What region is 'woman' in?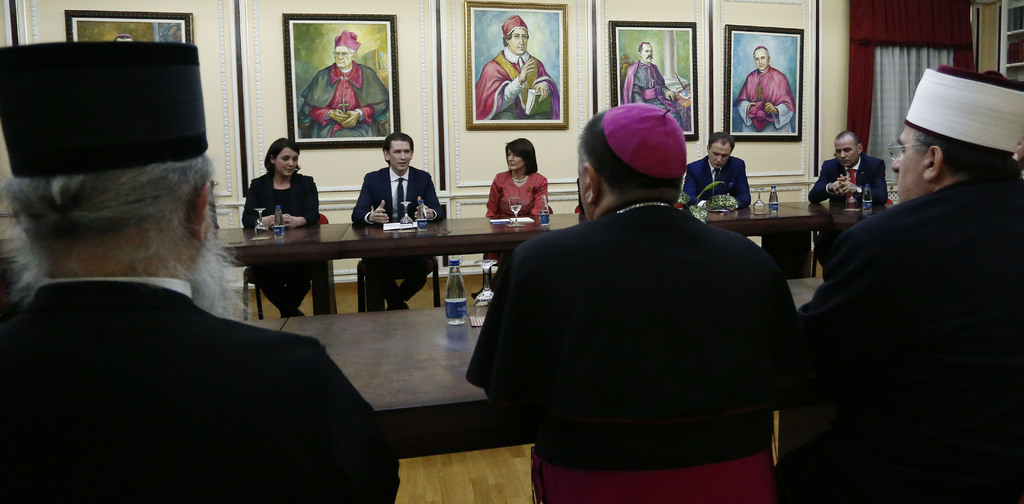
(left=241, top=137, right=319, bottom=320).
